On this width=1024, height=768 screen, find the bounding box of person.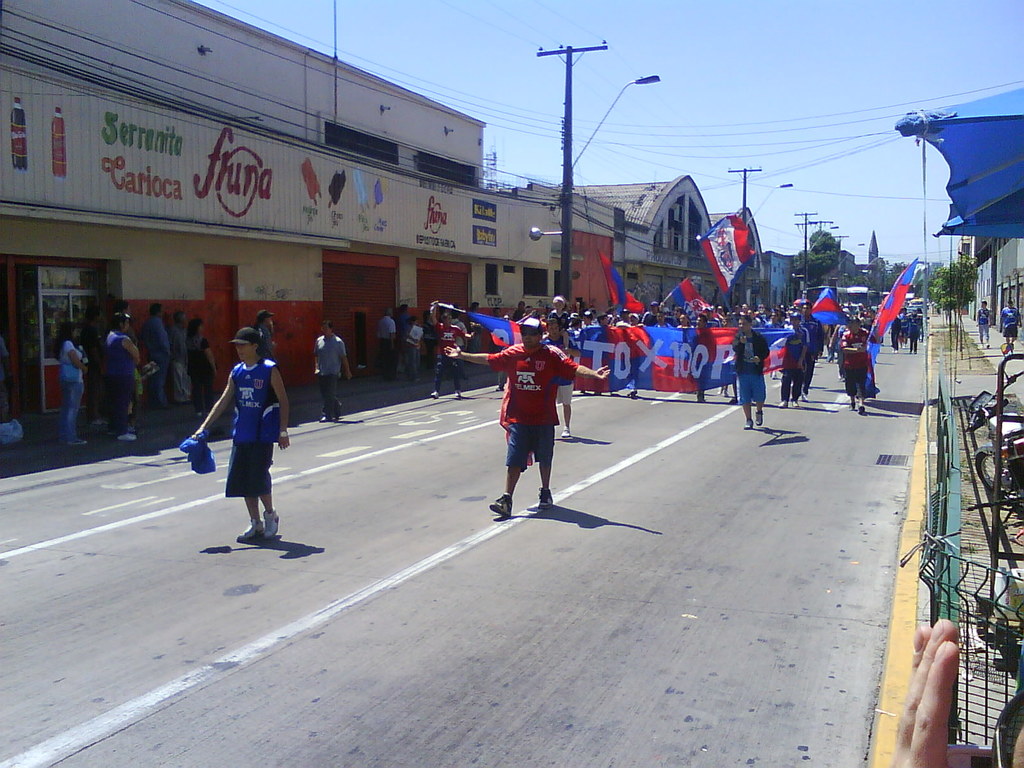
Bounding box: [left=312, top=319, right=354, bottom=425].
